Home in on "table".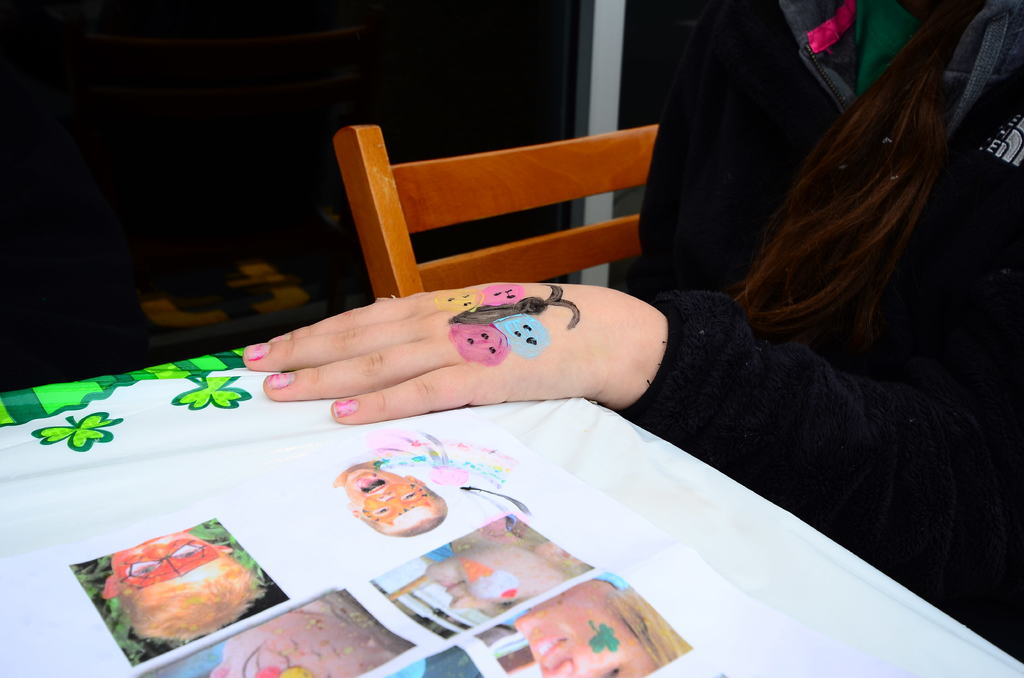
Homed in at region(0, 339, 1023, 677).
